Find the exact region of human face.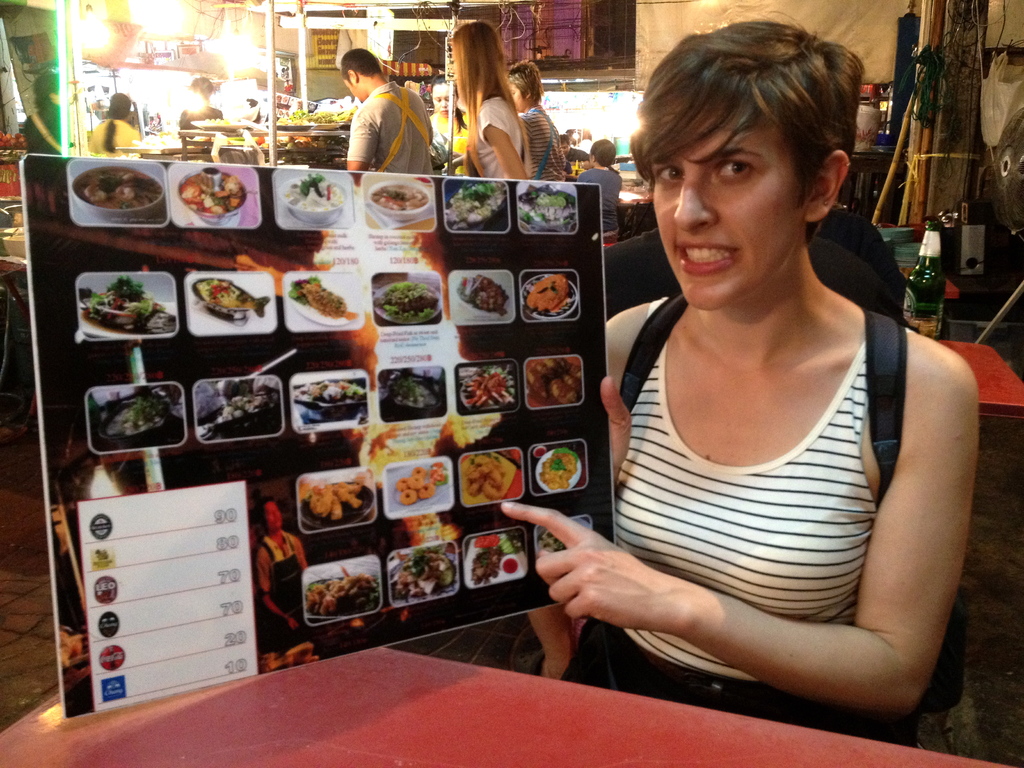
Exact region: bbox=[344, 79, 361, 104].
